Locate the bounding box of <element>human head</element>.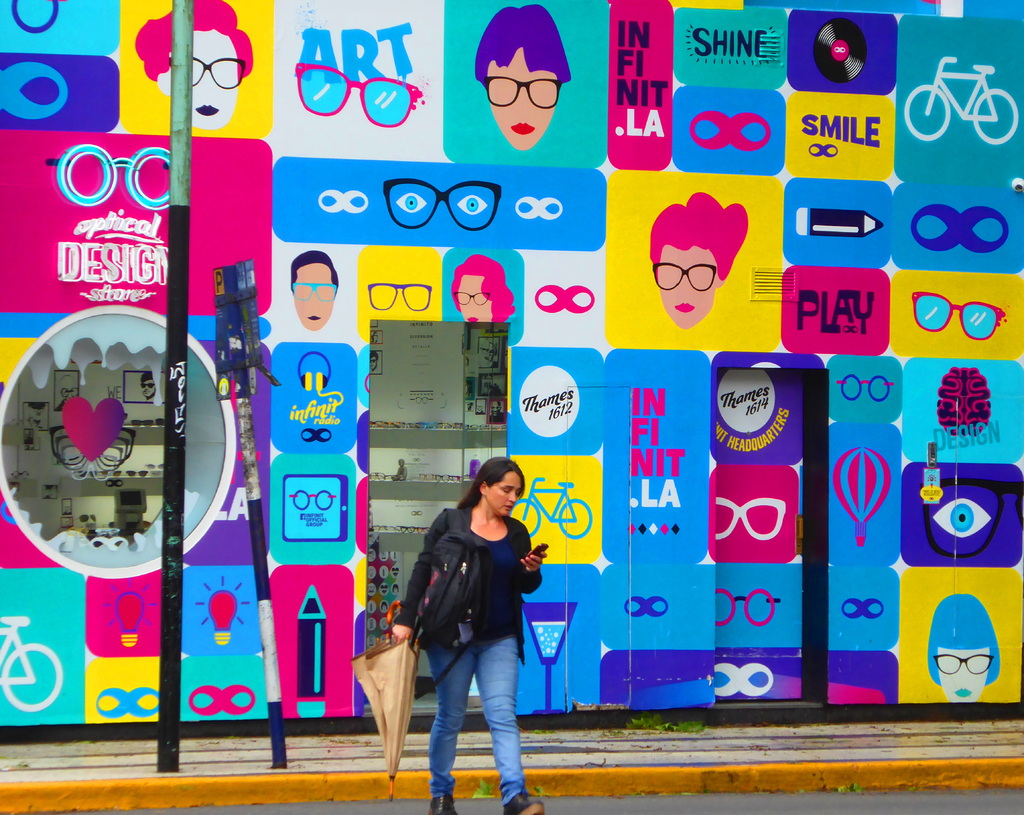
Bounding box: {"x1": 476, "y1": 1, "x2": 573, "y2": 150}.
